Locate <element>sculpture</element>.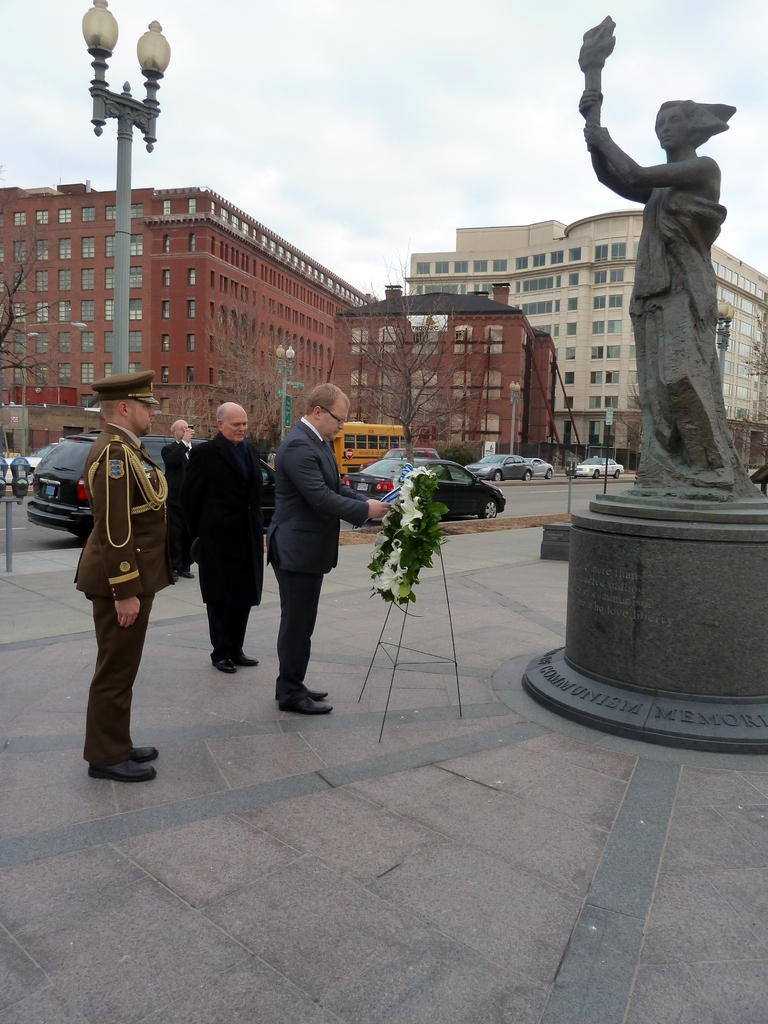
Bounding box: [x1=572, y1=0, x2=752, y2=541].
